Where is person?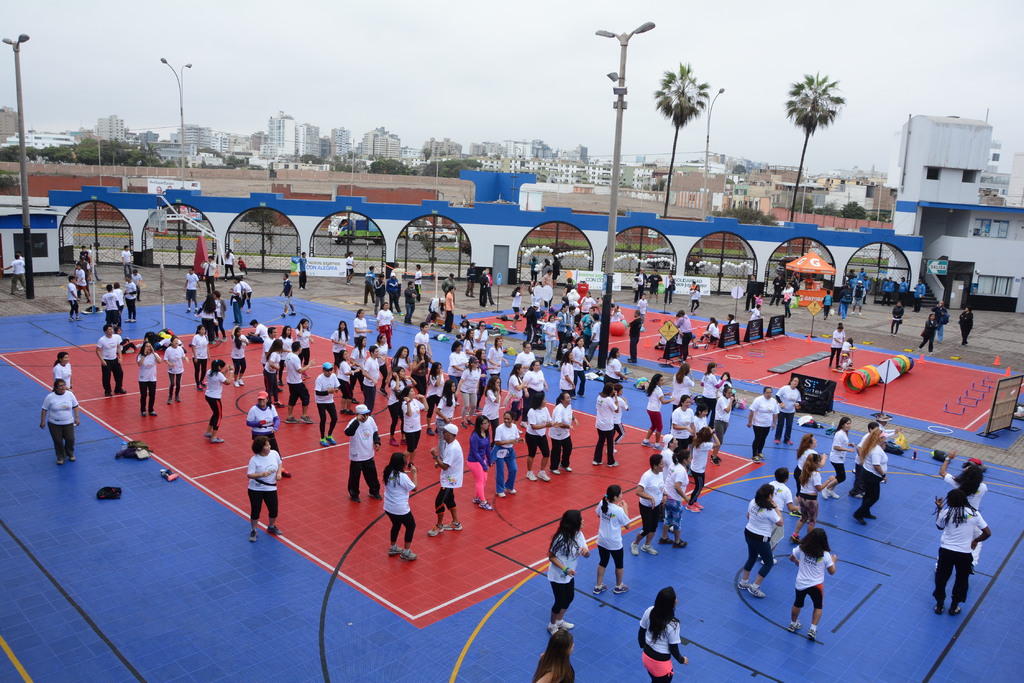
[x1=632, y1=449, x2=667, y2=561].
